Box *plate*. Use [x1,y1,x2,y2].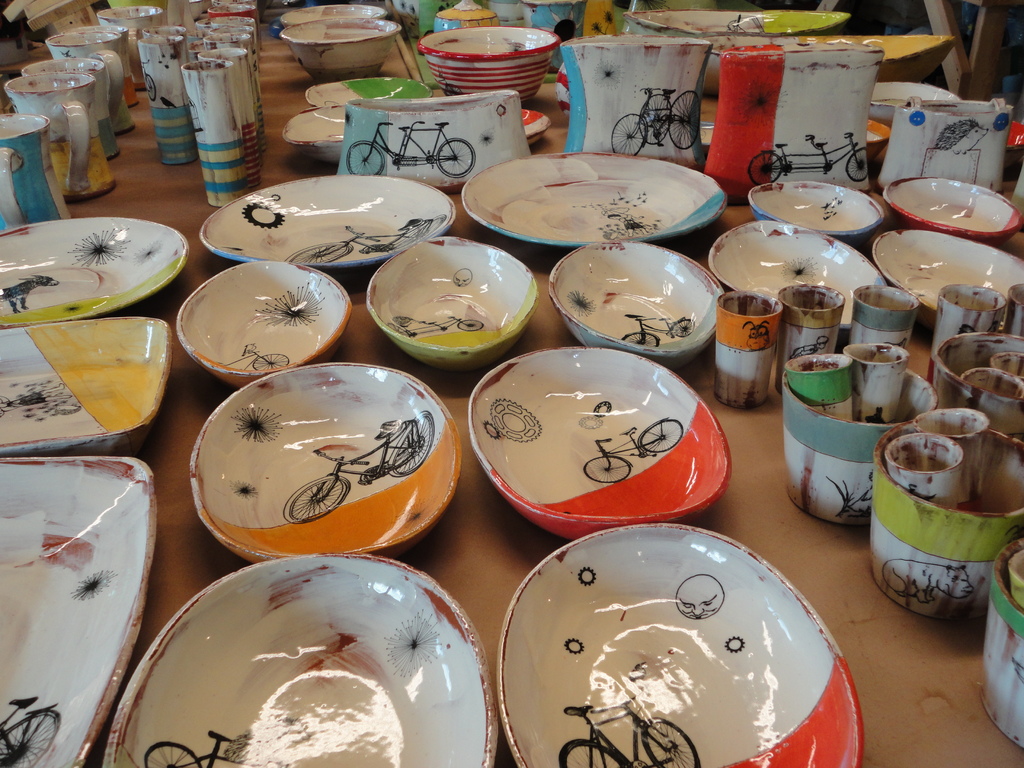
[104,550,495,767].
